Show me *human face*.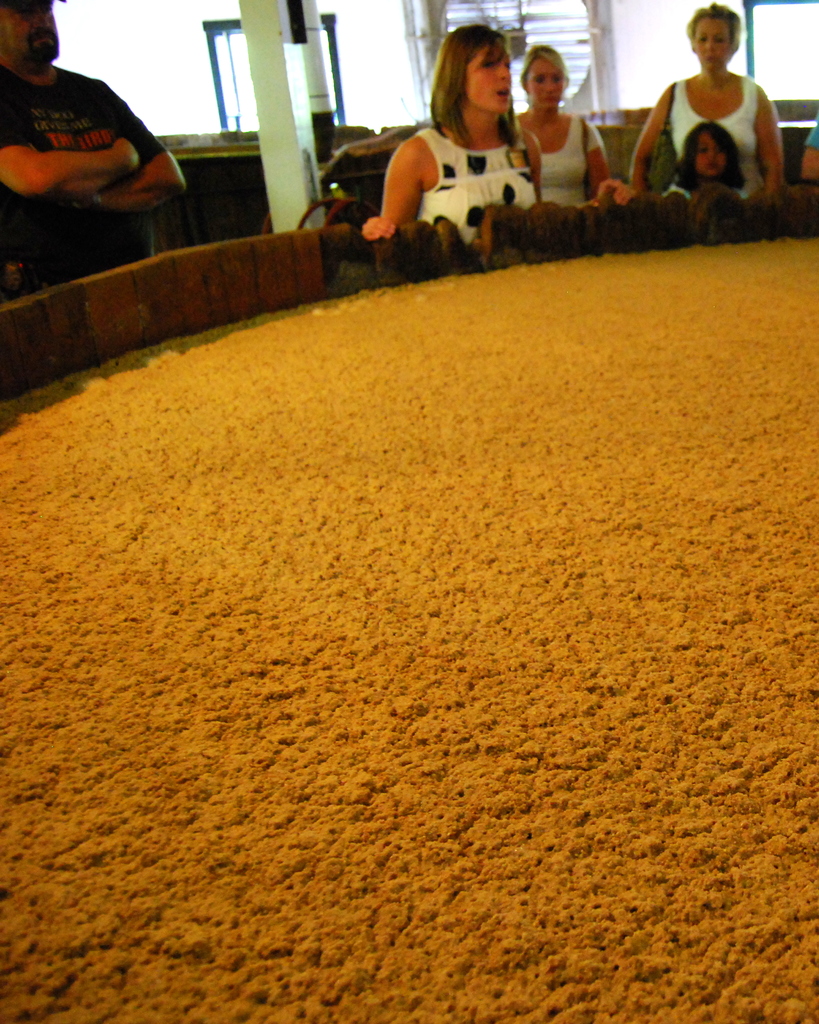
*human face* is here: bbox(694, 1, 734, 68).
